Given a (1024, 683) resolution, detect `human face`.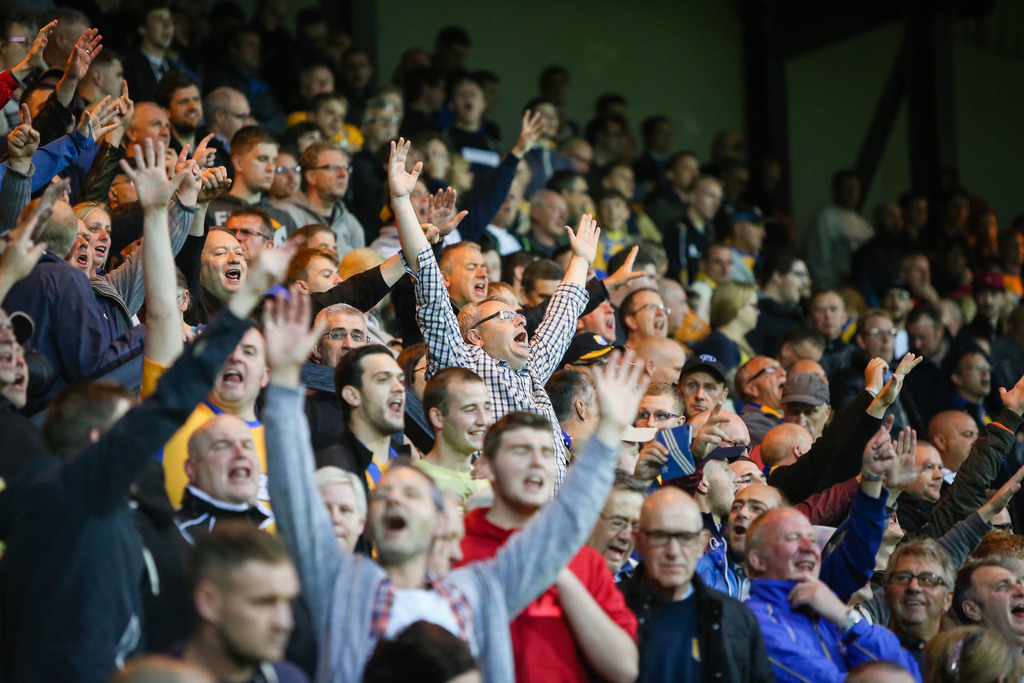
[x1=70, y1=222, x2=89, y2=267].
